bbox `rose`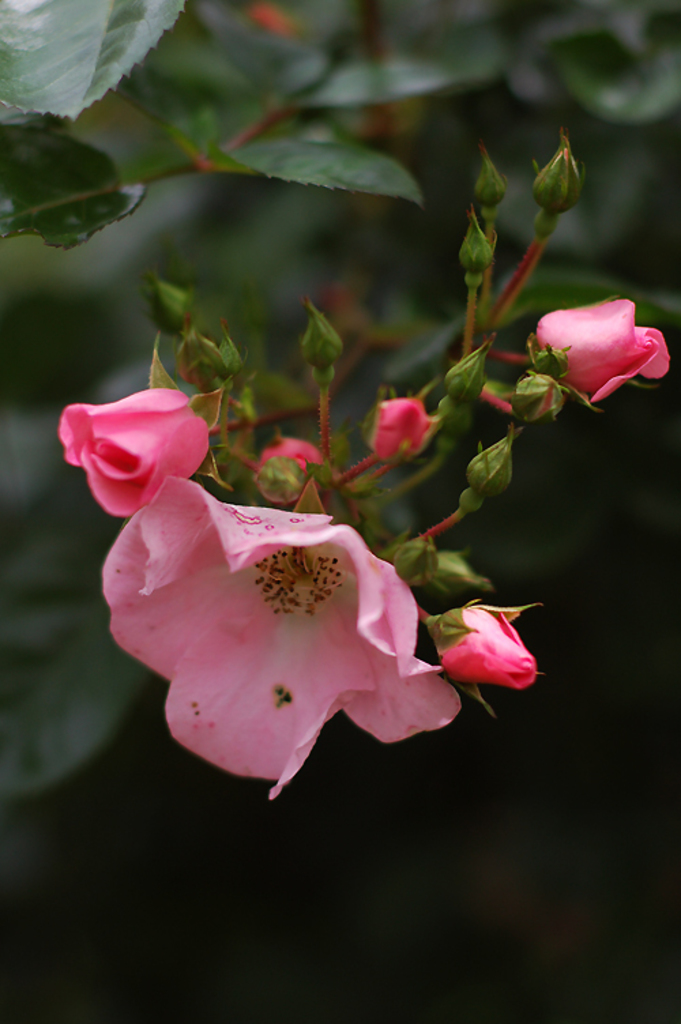
<bbox>255, 433, 330, 512</bbox>
